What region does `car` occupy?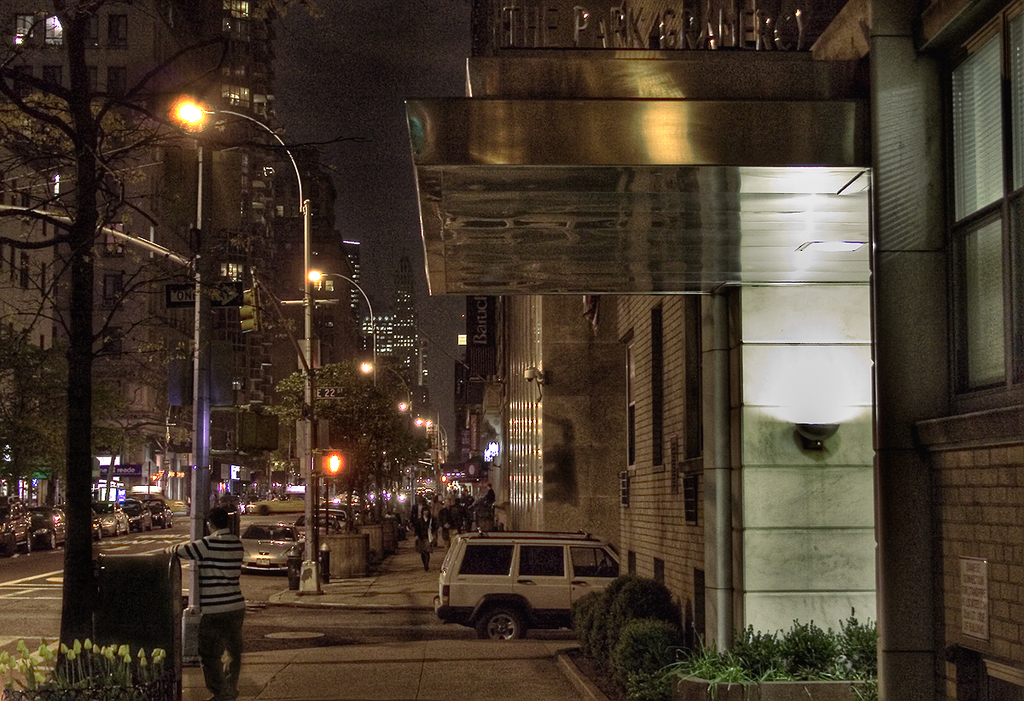
bbox=[1, 492, 31, 558].
